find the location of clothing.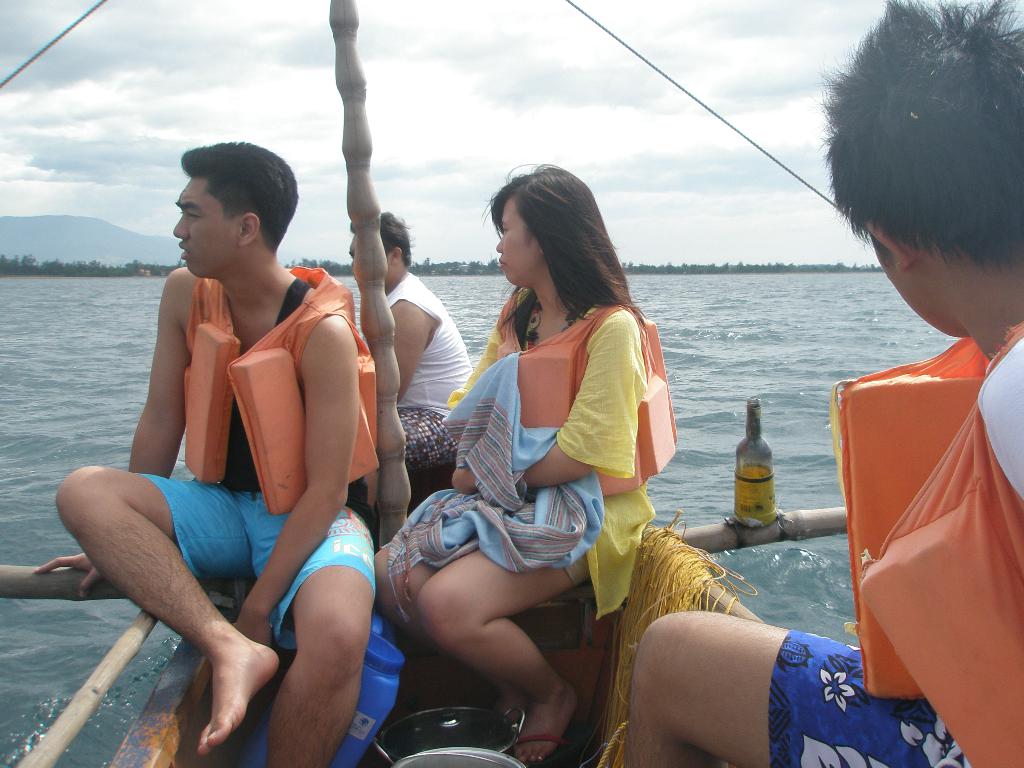
Location: (134,267,374,648).
